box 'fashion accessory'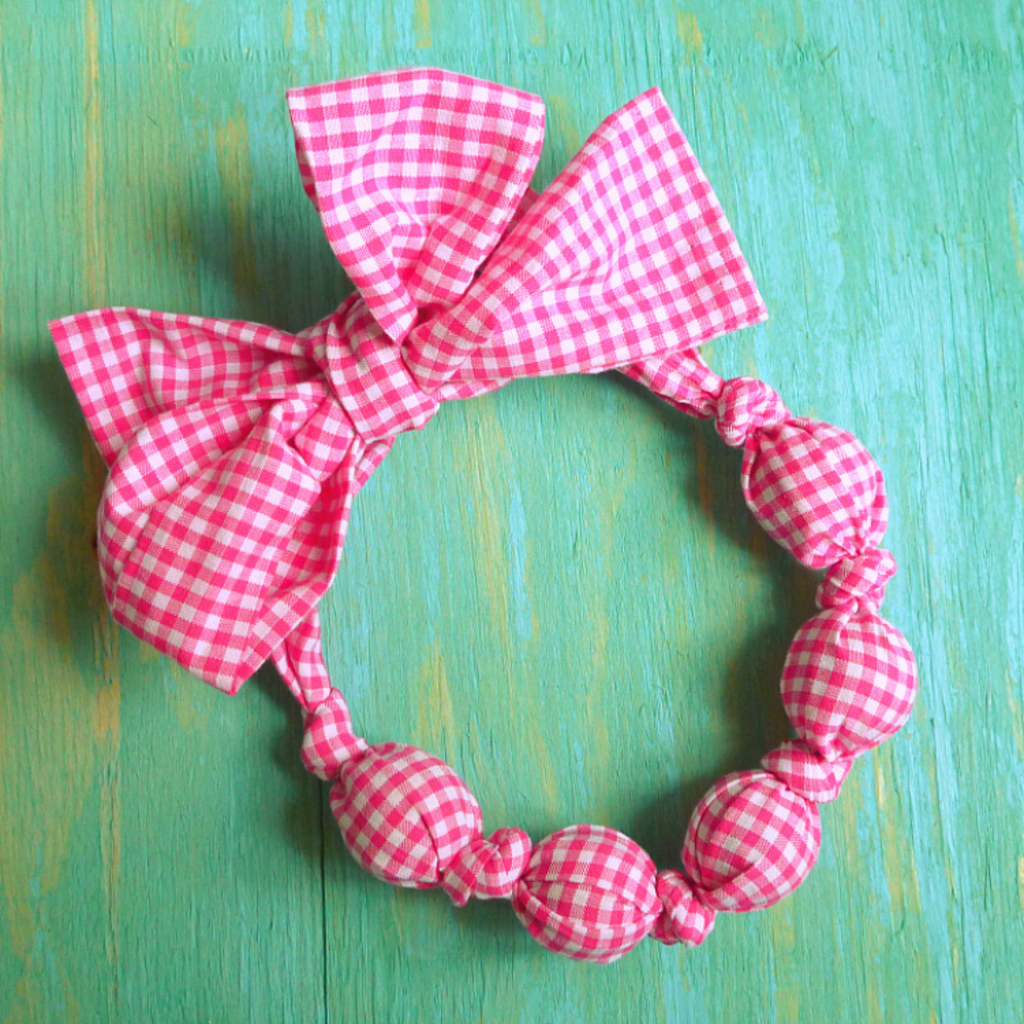
<region>48, 66, 918, 961</region>
